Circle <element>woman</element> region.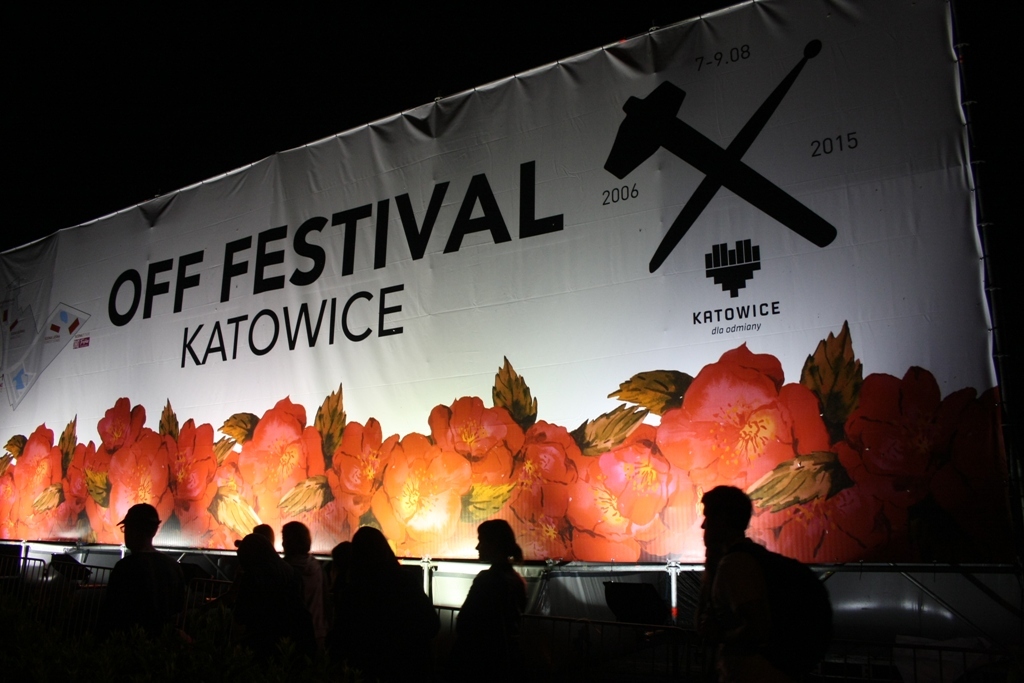
Region: [452, 514, 528, 636].
